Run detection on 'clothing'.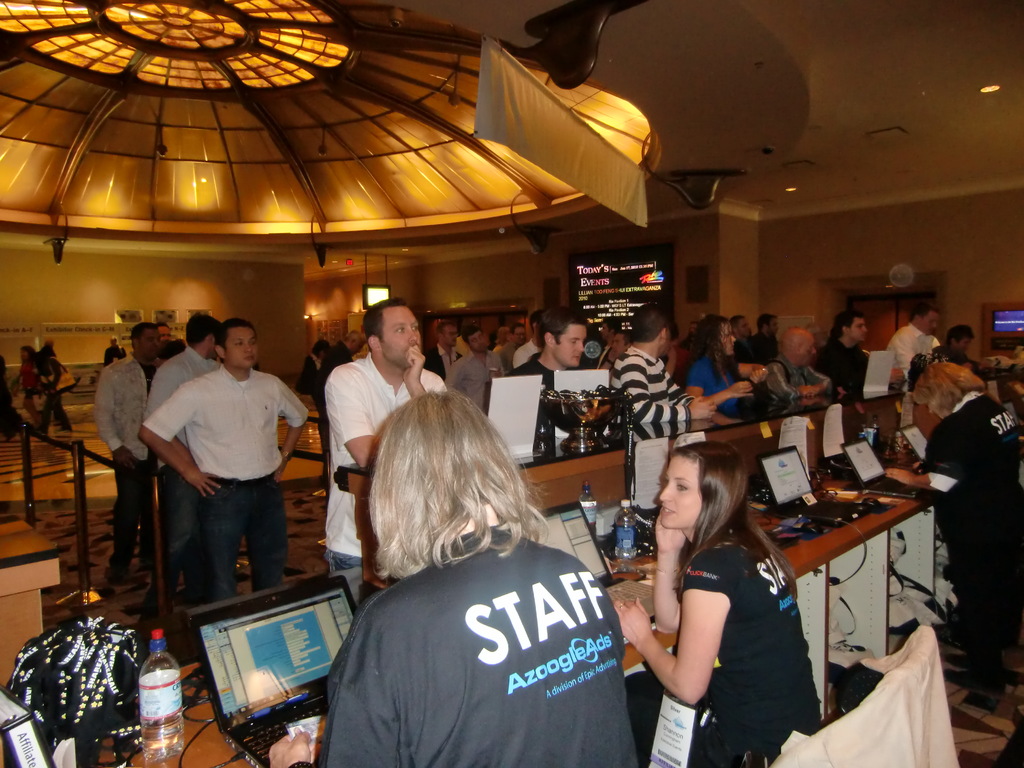
Result: x1=919 y1=394 x2=1022 y2=694.
